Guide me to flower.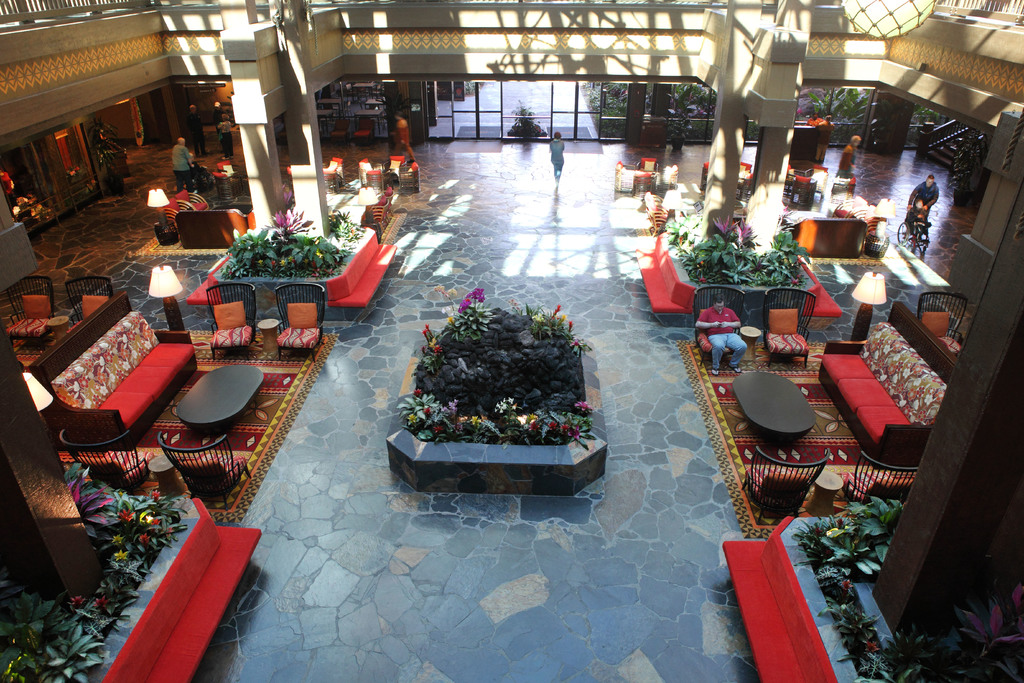
Guidance: [446, 288, 457, 295].
